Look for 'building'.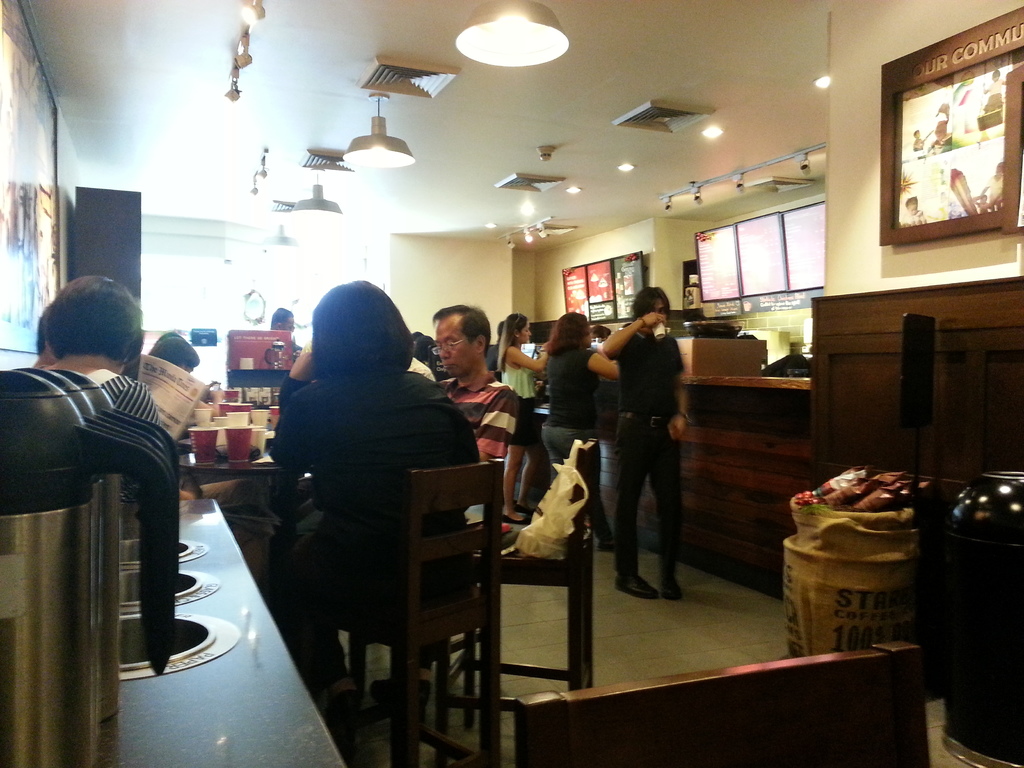
Found: 0, 0, 1023, 765.
